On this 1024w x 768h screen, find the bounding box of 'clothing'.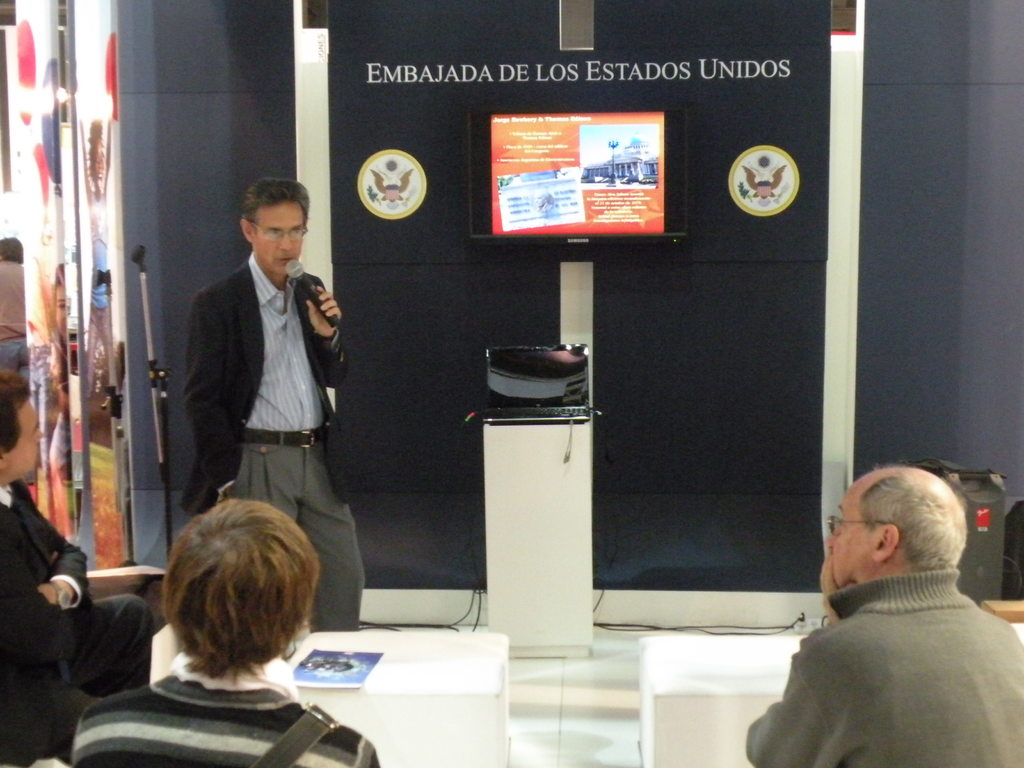
Bounding box: (0,479,148,759).
